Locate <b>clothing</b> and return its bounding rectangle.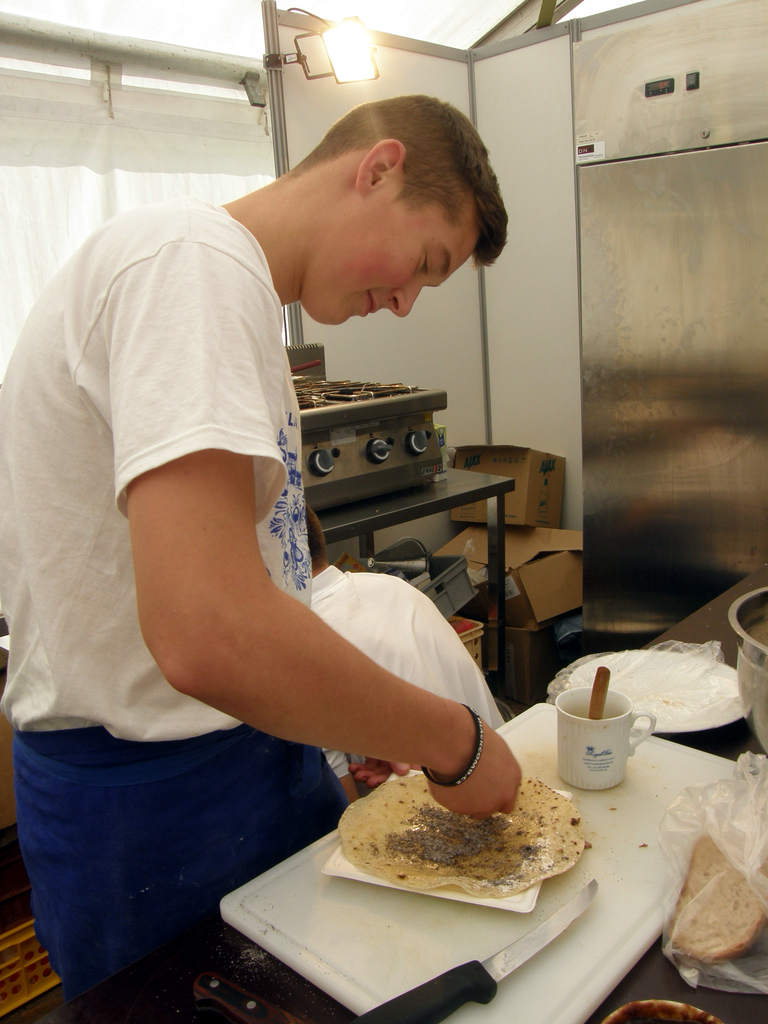
select_region(9, 164, 347, 803).
